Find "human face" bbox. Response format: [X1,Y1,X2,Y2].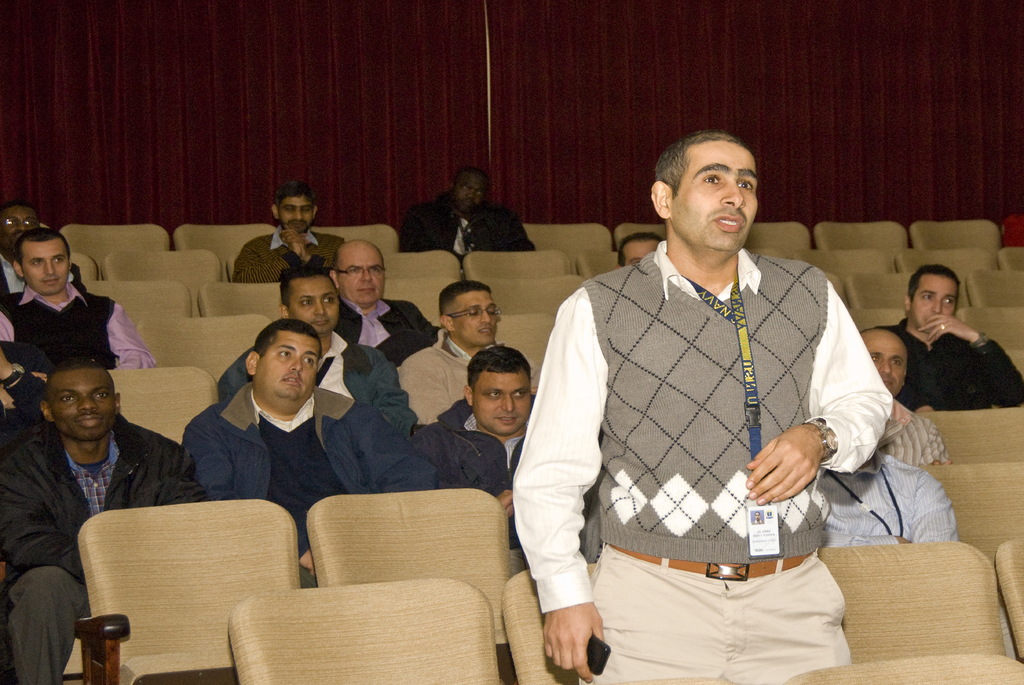
[674,141,759,253].
